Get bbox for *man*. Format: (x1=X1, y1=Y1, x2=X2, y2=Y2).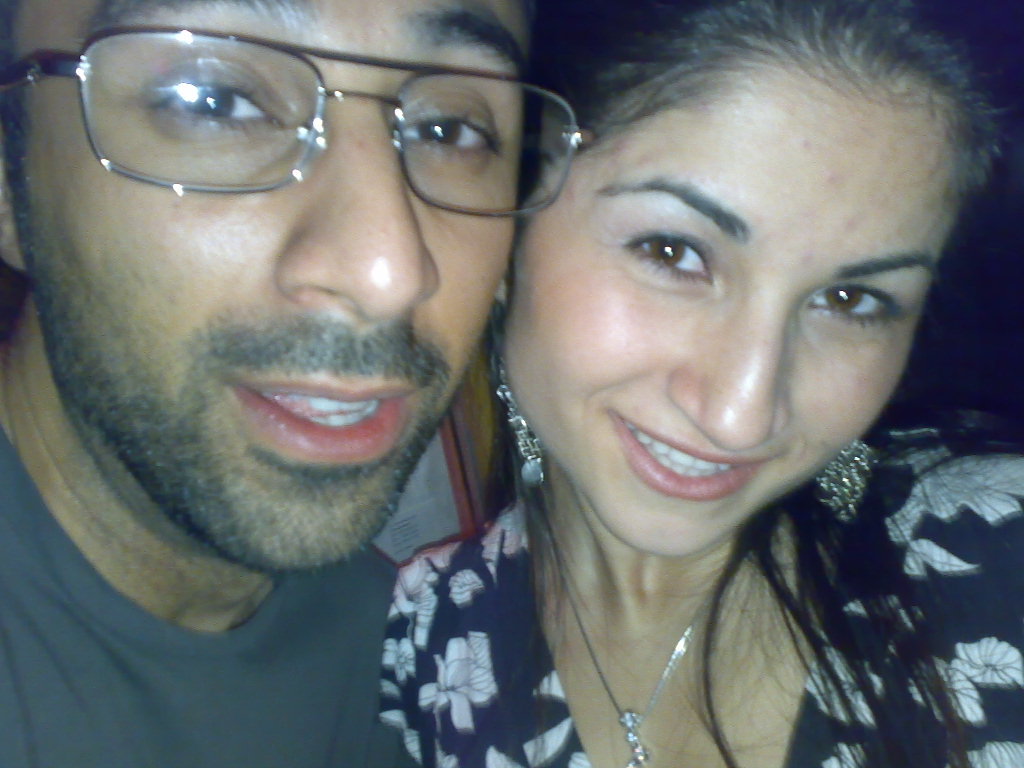
(x1=0, y1=0, x2=538, y2=767).
